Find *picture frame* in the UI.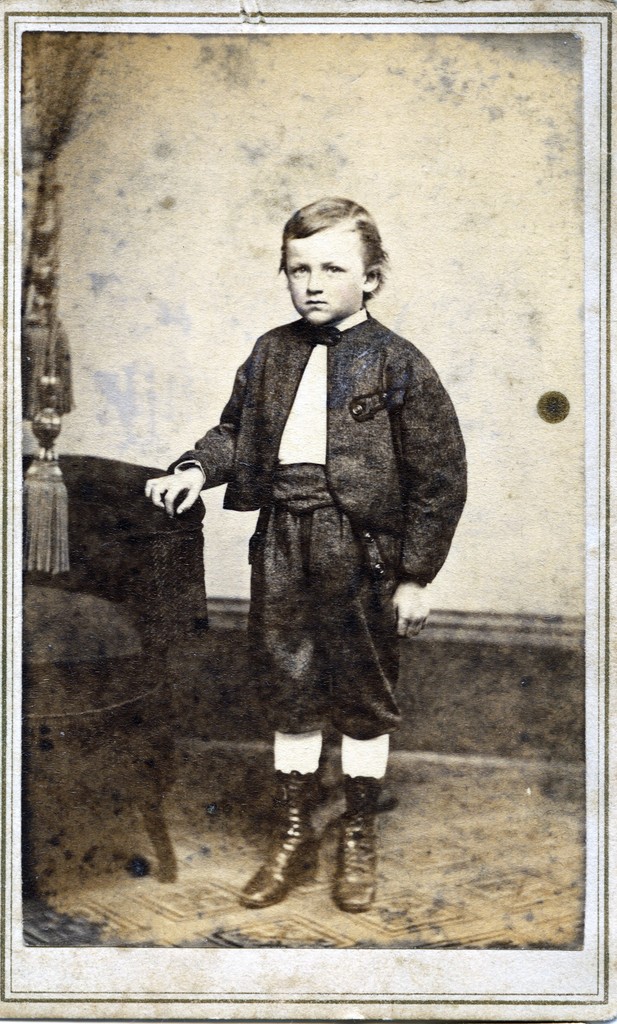
UI element at x1=8, y1=4, x2=612, y2=1016.
